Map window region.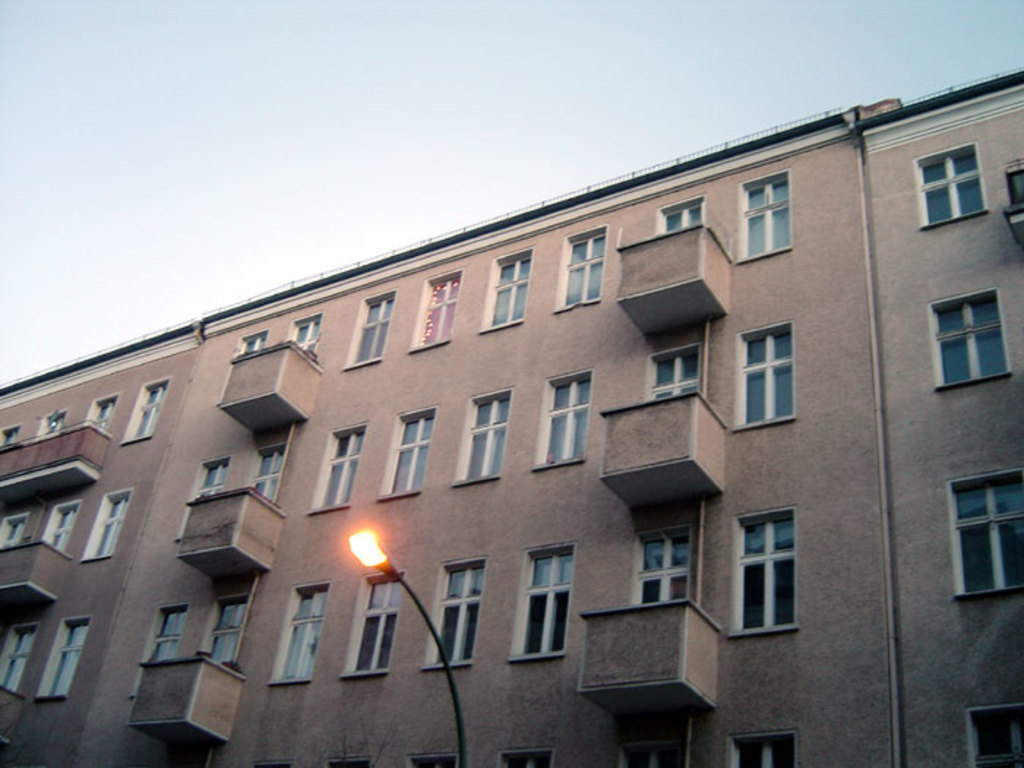
Mapped to {"x1": 257, "y1": 445, "x2": 288, "y2": 508}.
